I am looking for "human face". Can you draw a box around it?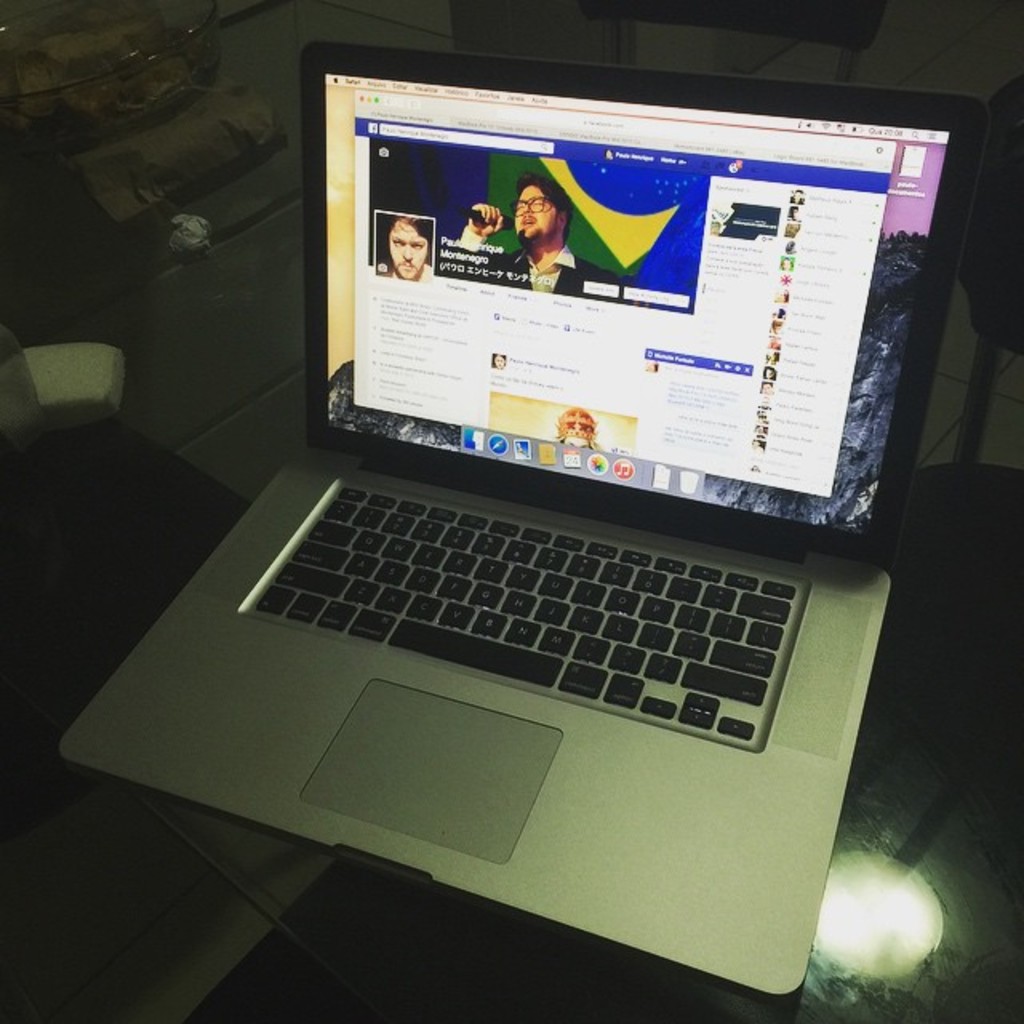
Sure, the bounding box is {"left": 390, "top": 222, "right": 430, "bottom": 277}.
